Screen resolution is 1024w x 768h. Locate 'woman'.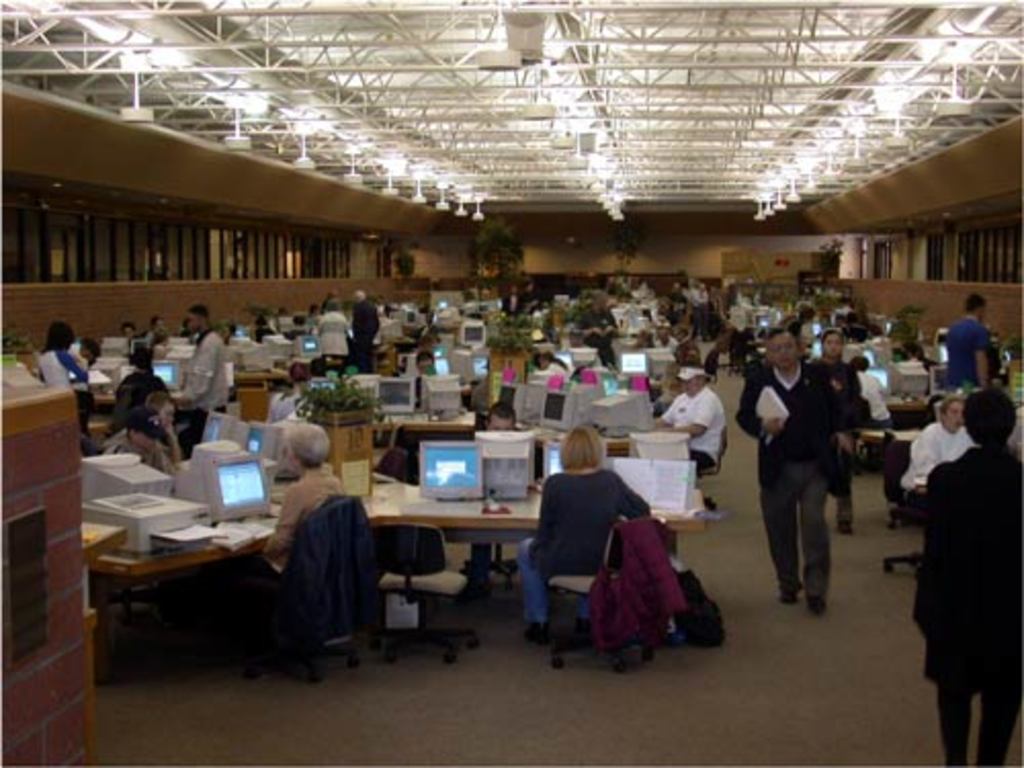
locate(201, 424, 350, 631).
